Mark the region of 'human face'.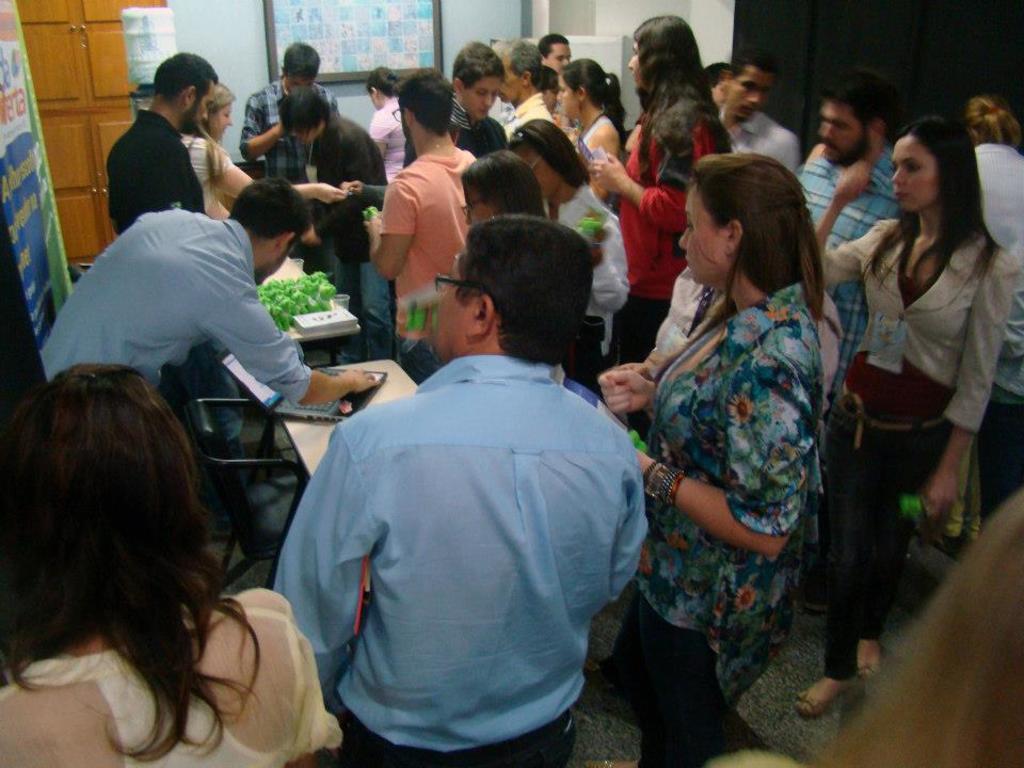
Region: BBox(431, 251, 476, 364).
